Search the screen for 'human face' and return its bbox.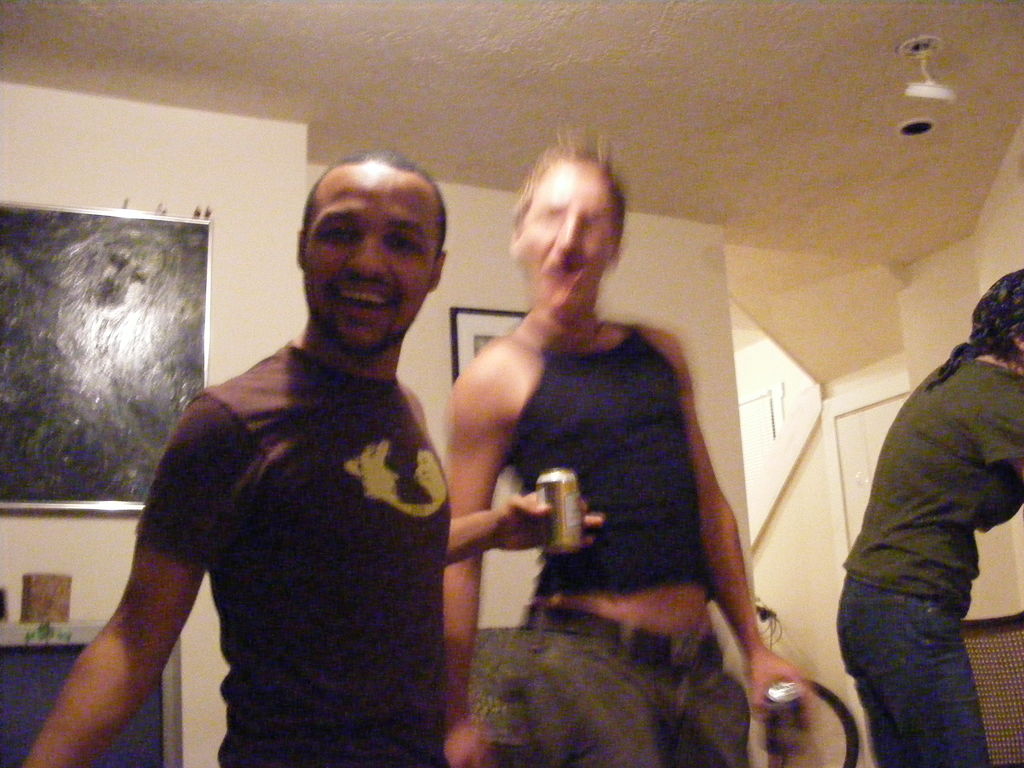
Found: [525,159,619,304].
